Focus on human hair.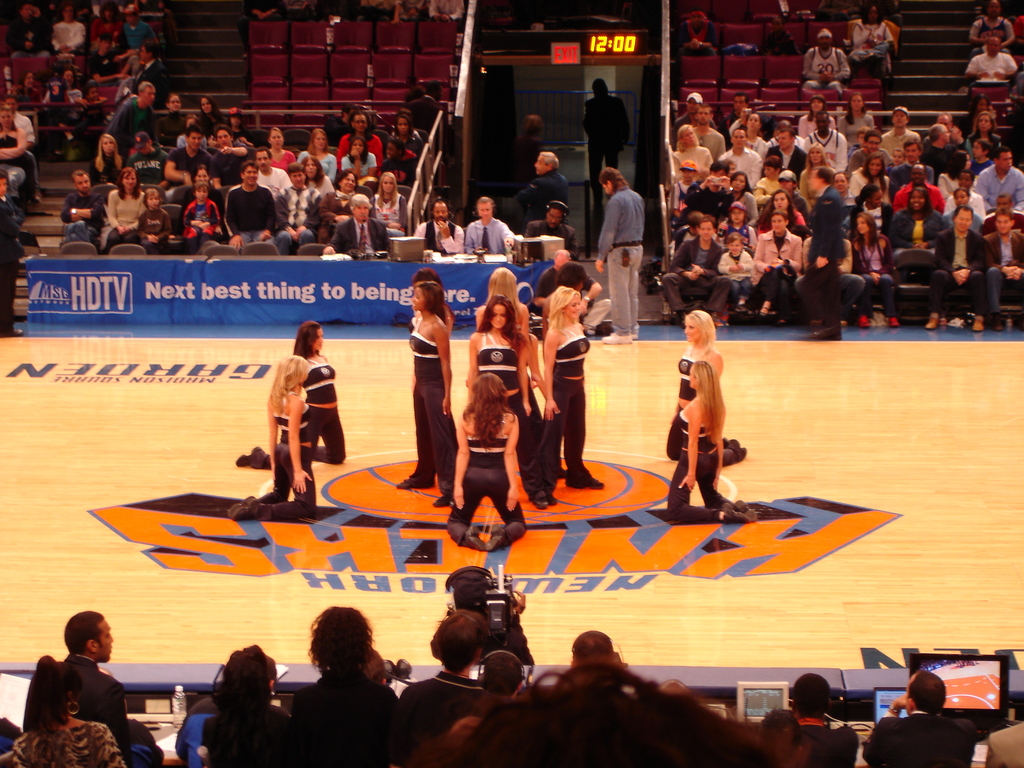
Focused at Rect(25, 25, 45, 51).
